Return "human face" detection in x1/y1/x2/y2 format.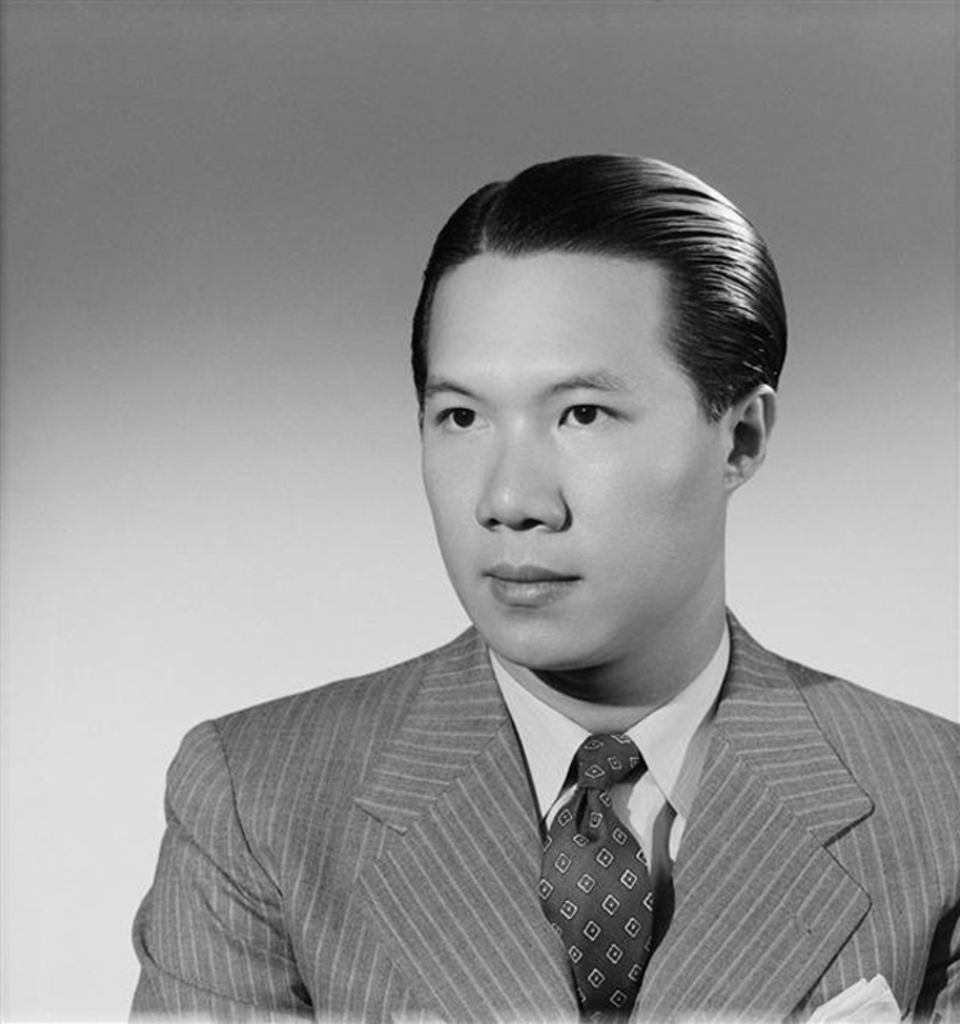
417/246/730/672.
